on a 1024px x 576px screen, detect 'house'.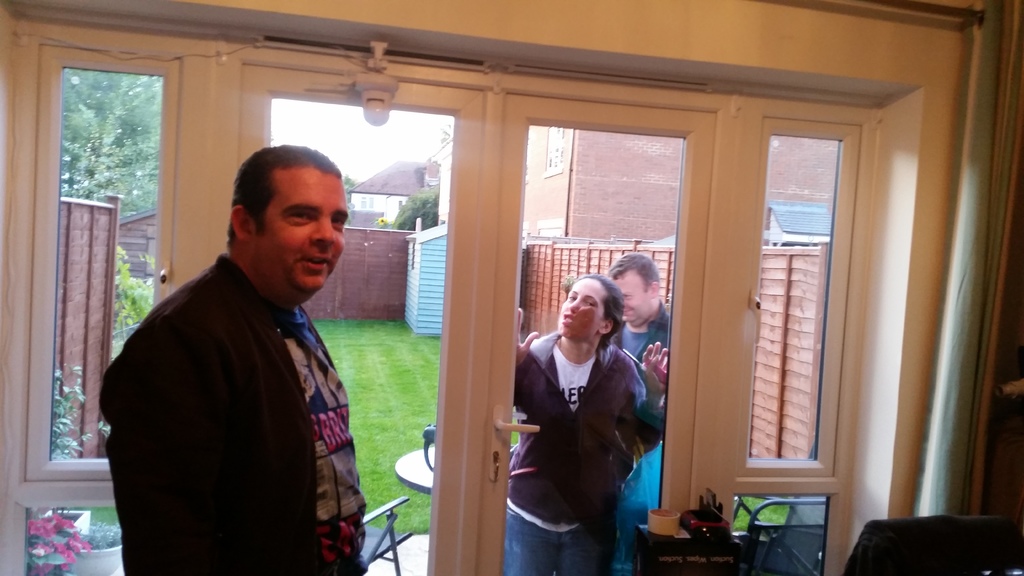
(left=0, top=0, right=1023, bottom=575).
